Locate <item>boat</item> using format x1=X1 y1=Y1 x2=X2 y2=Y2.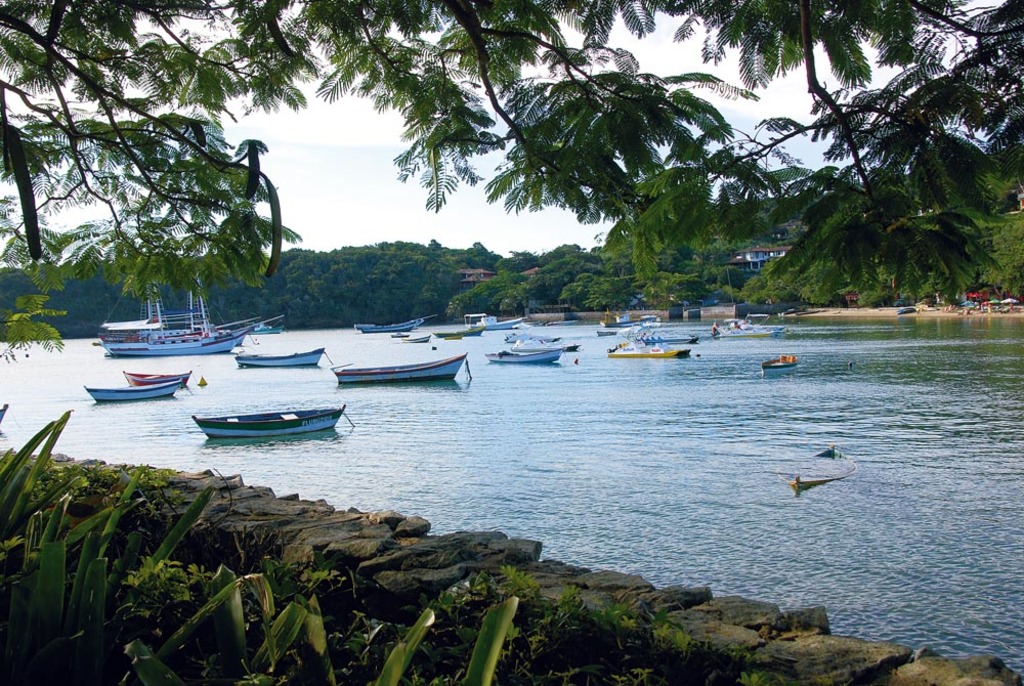
x1=332 y1=352 x2=467 y2=386.
